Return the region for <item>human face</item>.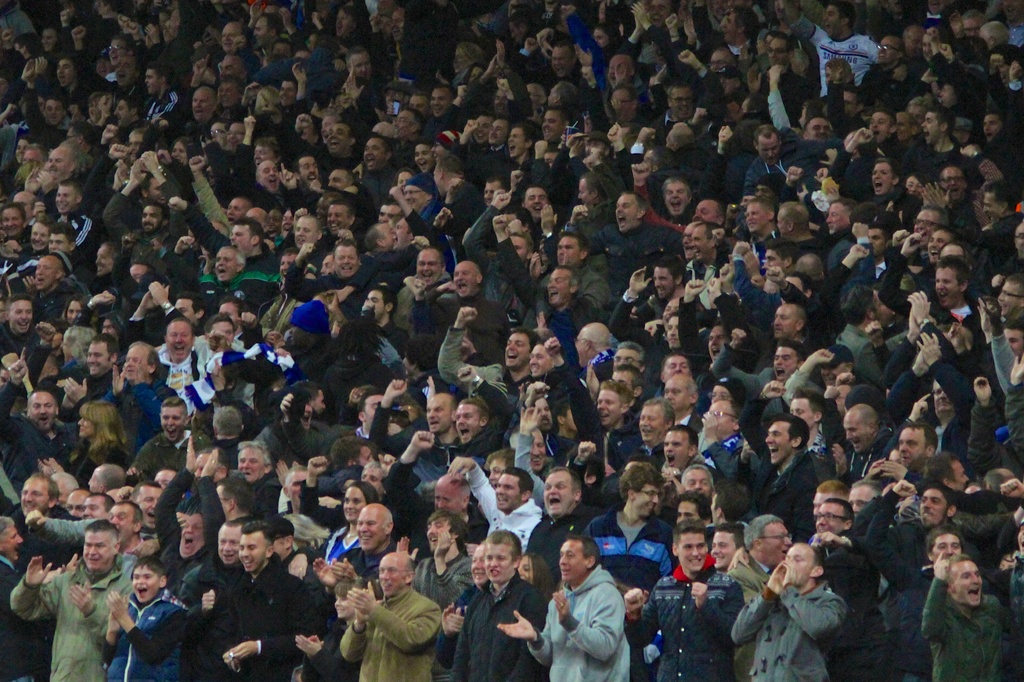
x1=88 y1=341 x2=111 y2=376.
